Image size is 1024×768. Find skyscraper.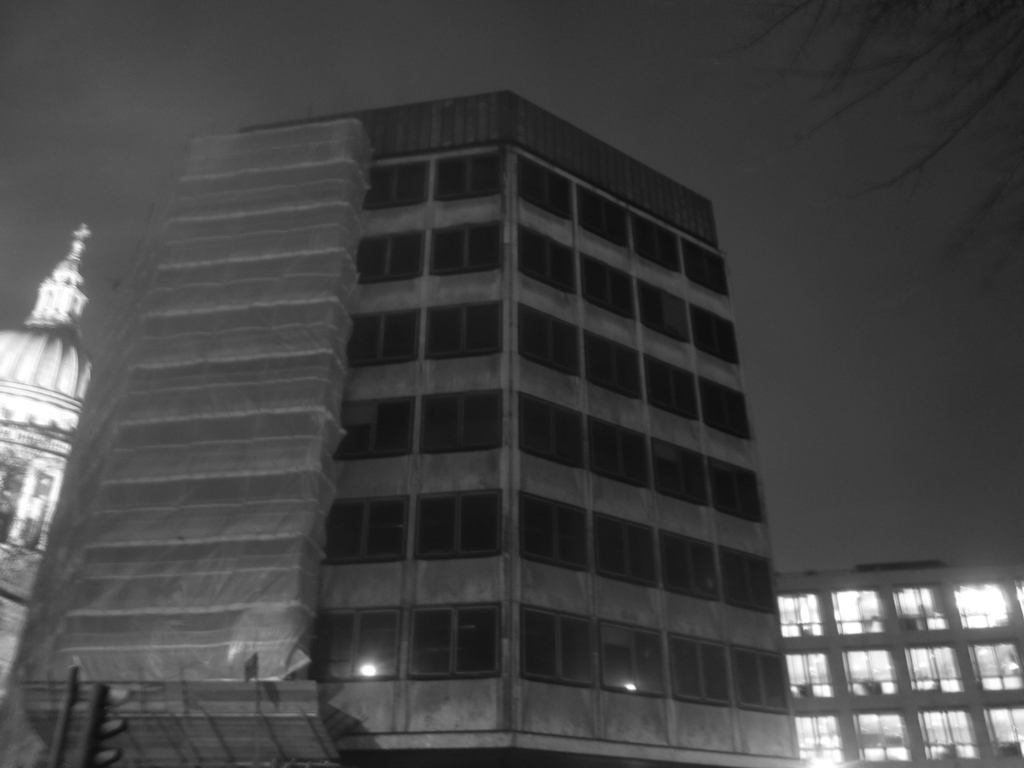
{"x1": 24, "y1": 66, "x2": 823, "y2": 753}.
